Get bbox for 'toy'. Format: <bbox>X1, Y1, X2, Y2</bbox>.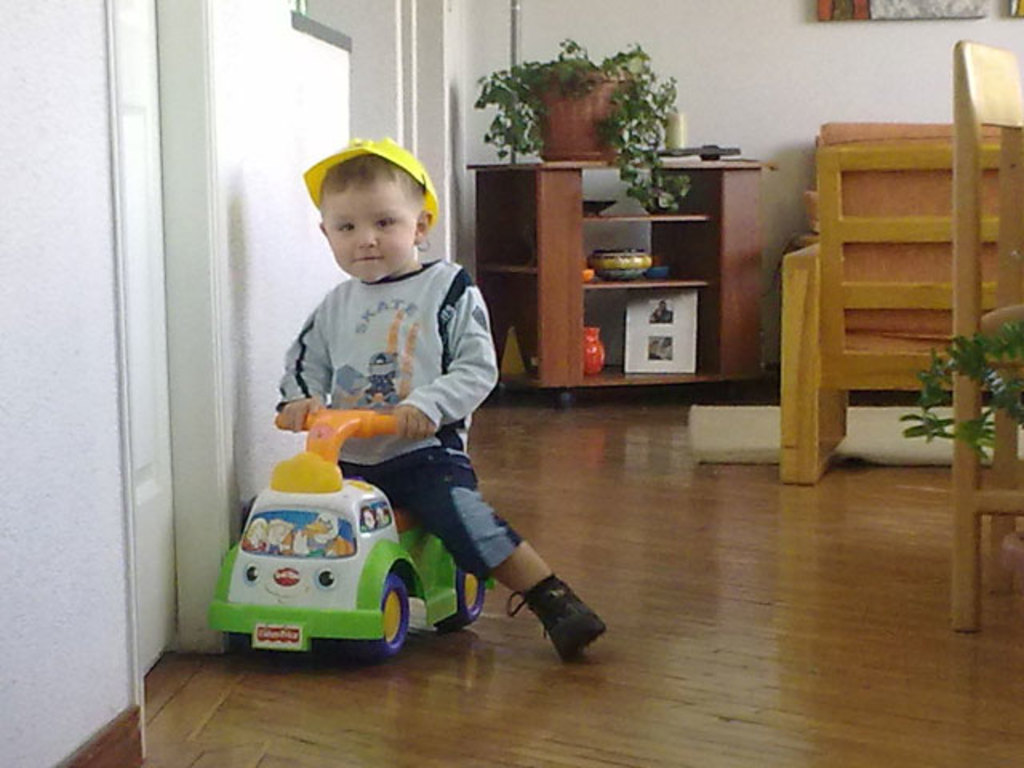
<bbox>651, 251, 666, 264</bbox>.
